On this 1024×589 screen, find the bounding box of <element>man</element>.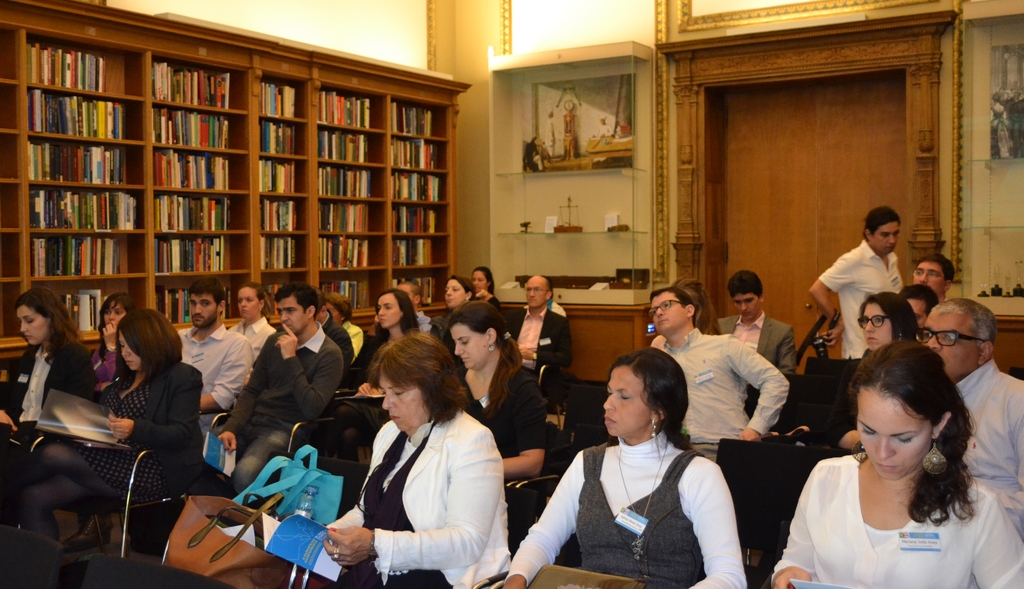
Bounding box: <bbox>502, 273, 567, 385</bbox>.
